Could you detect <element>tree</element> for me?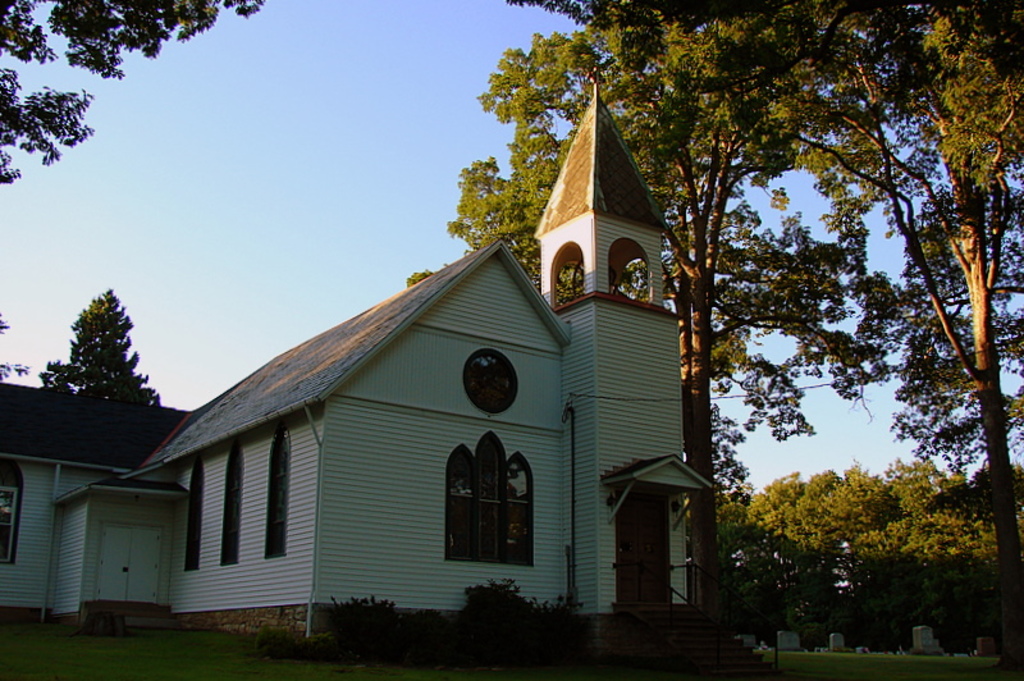
Detection result: (389,51,902,434).
